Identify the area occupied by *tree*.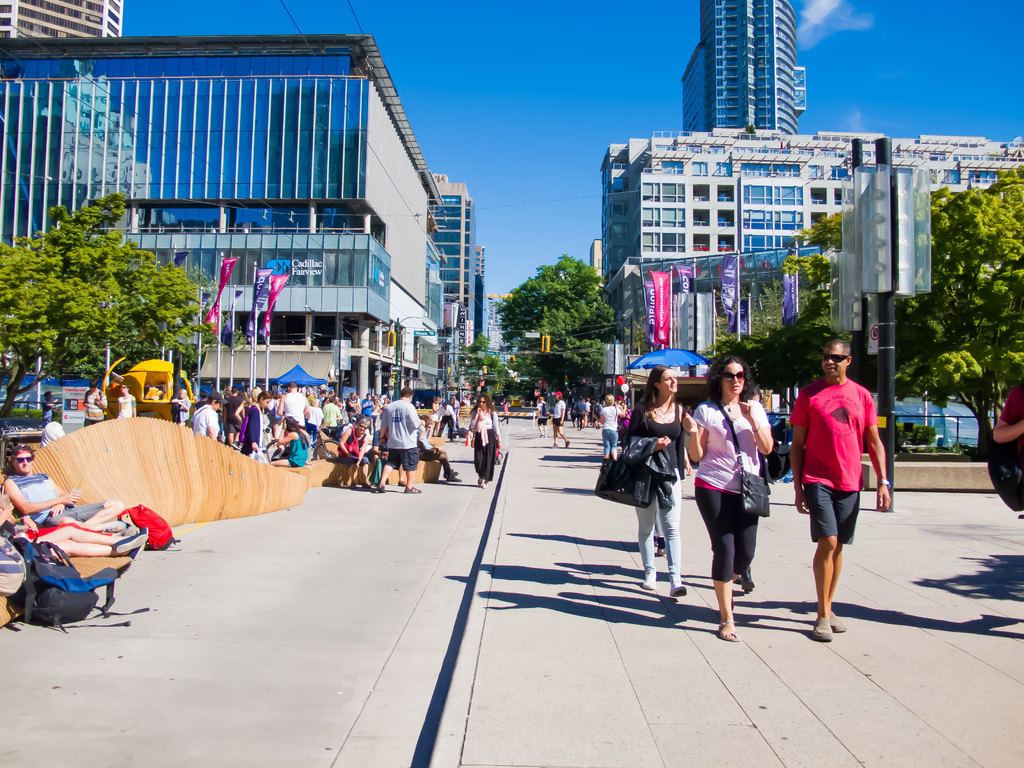
Area: <region>0, 188, 215, 417</region>.
